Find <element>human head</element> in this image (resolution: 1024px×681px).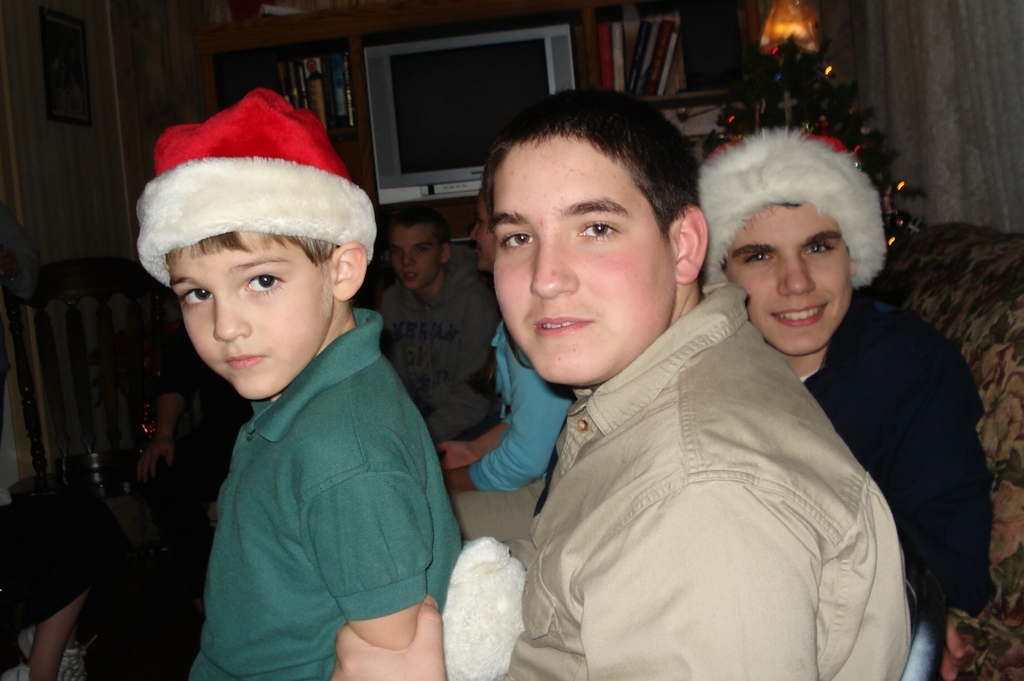
<box>708,141,891,356</box>.
